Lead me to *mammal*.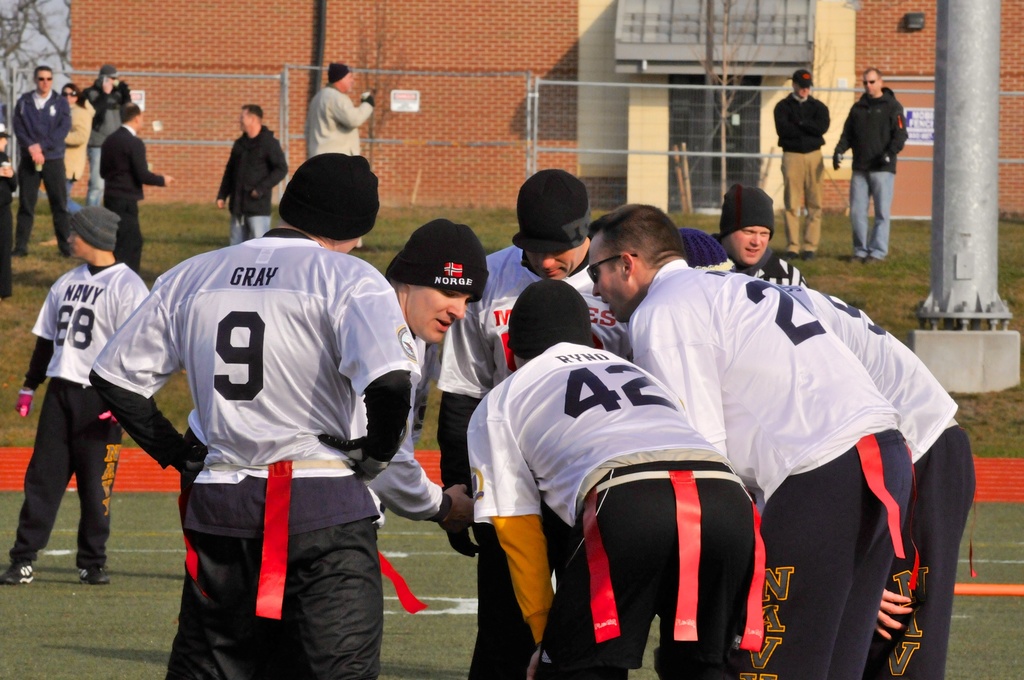
Lead to [x1=7, y1=65, x2=74, y2=257].
